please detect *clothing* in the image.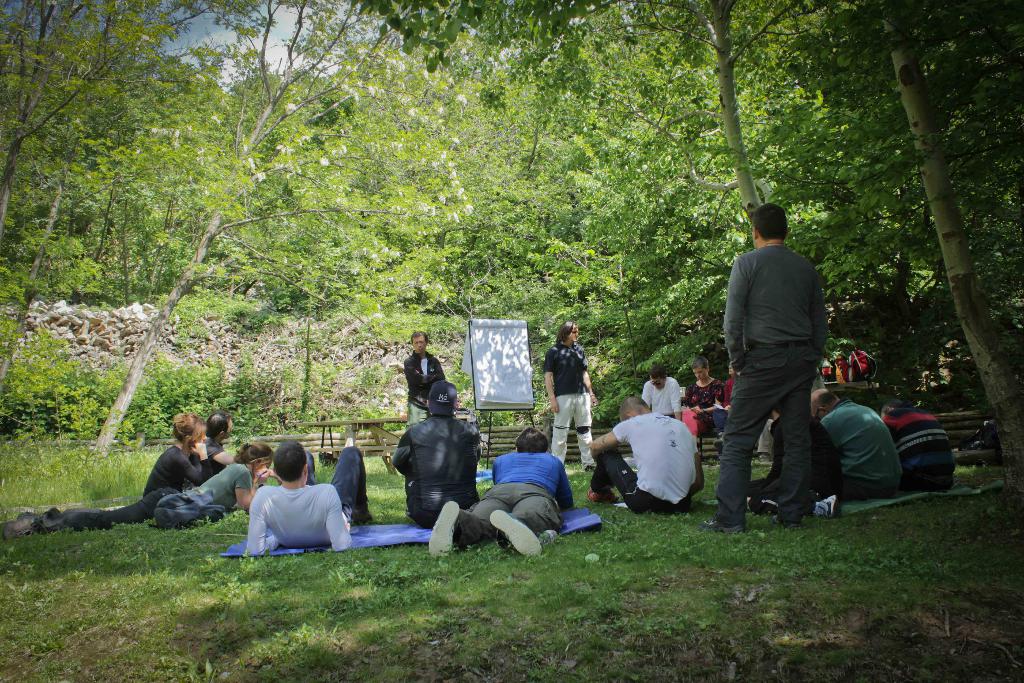
pyautogui.locateOnScreen(547, 338, 586, 394).
